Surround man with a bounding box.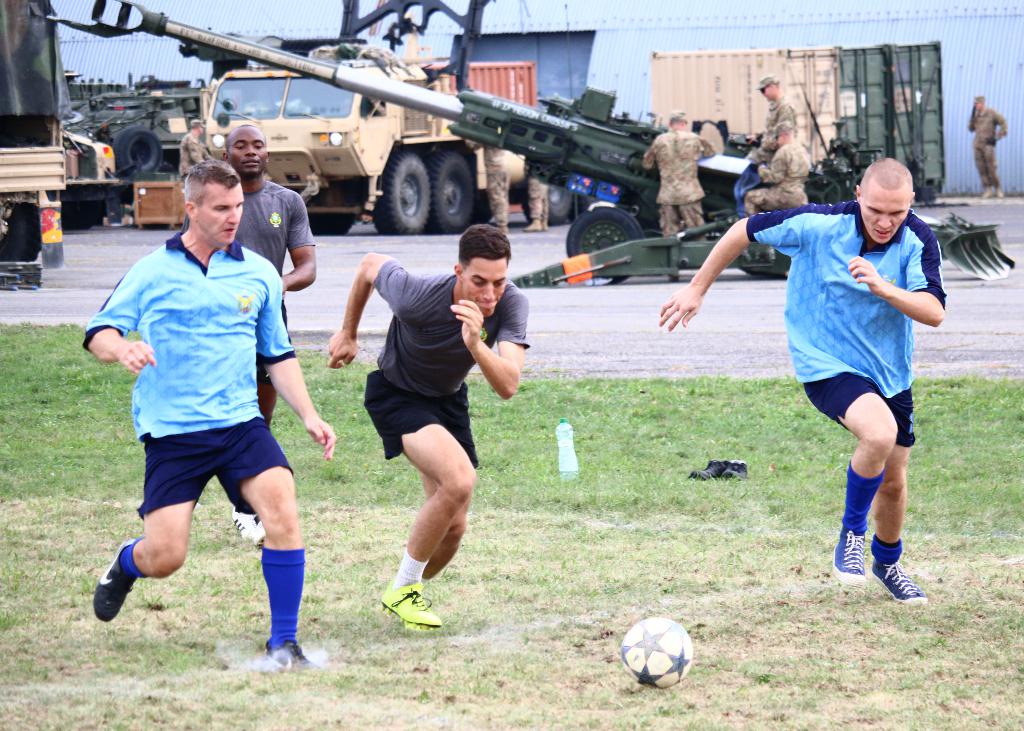
[x1=740, y1=122, x2=816, y2=261].
